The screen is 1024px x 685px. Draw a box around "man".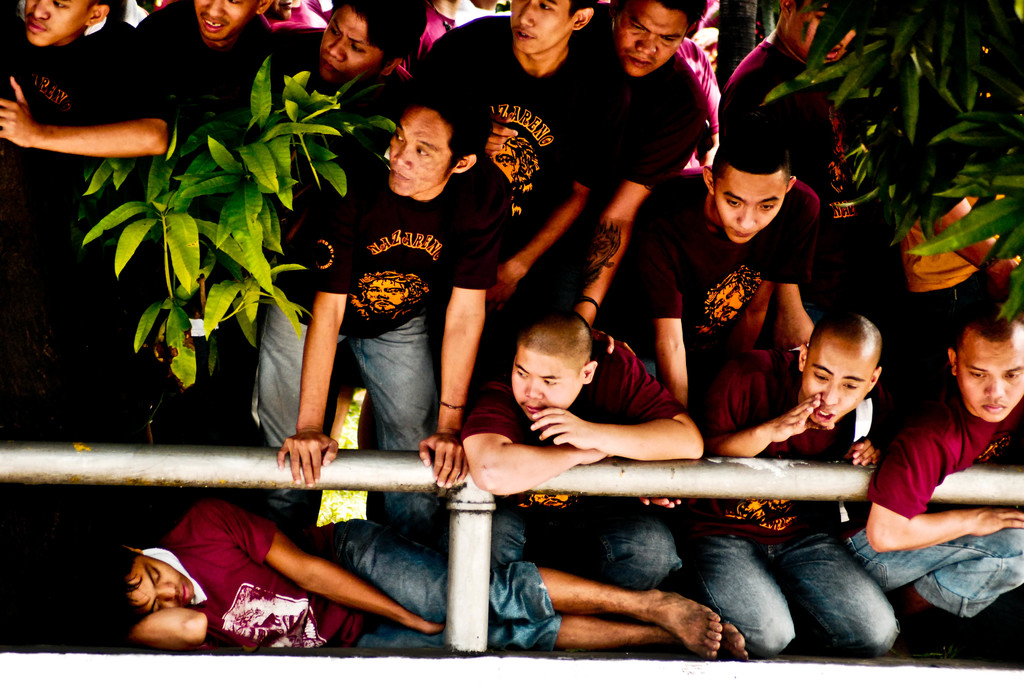
(420, 1, 623, 331).
